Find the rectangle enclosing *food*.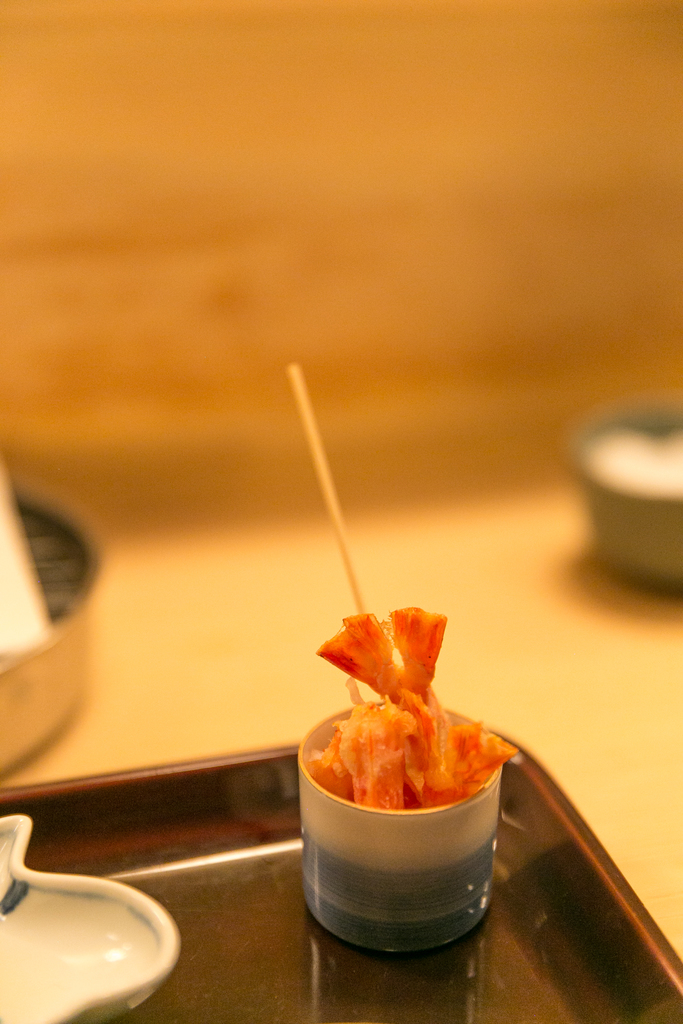
300 598 505 810.
